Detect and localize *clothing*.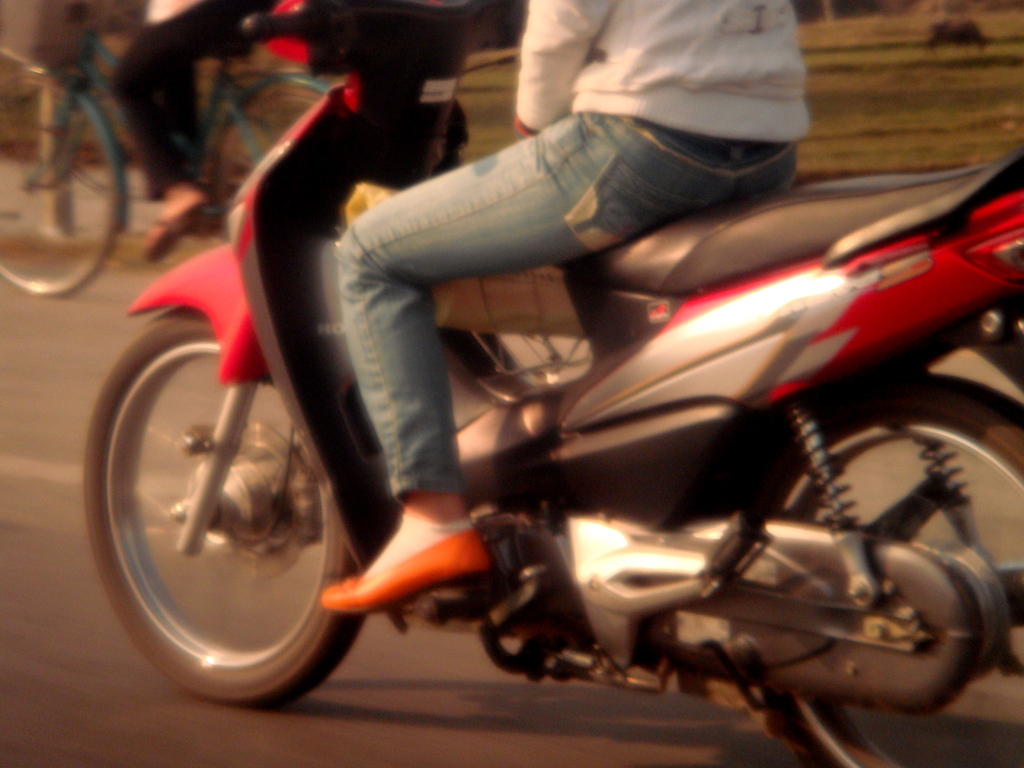
Localized at [336,0,806,504].
